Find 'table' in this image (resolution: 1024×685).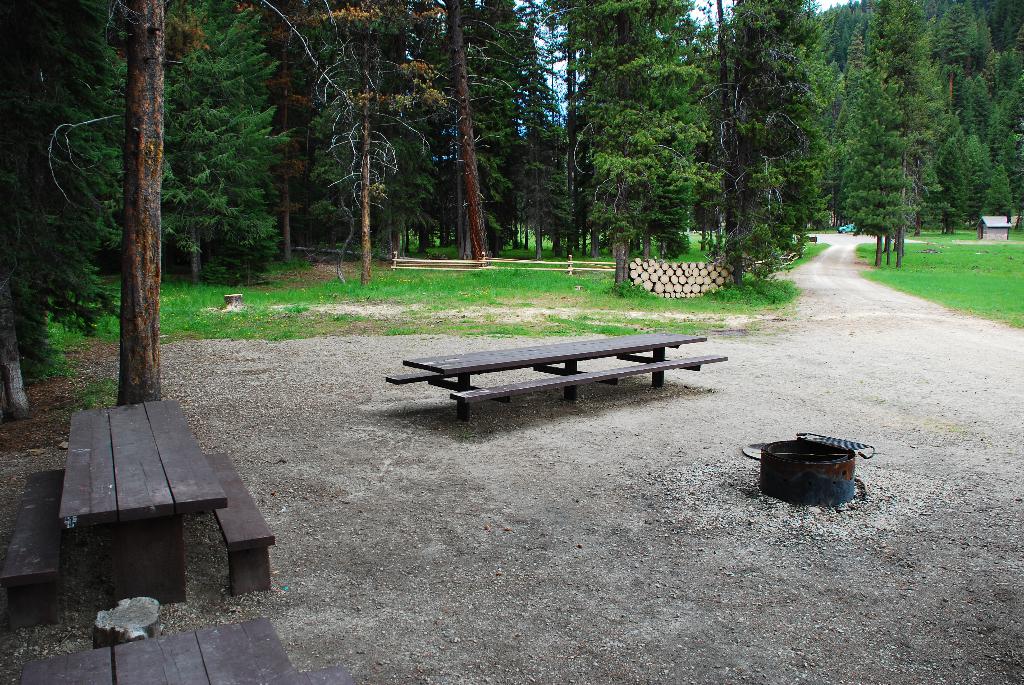
box(0, 385, 280, 591).
